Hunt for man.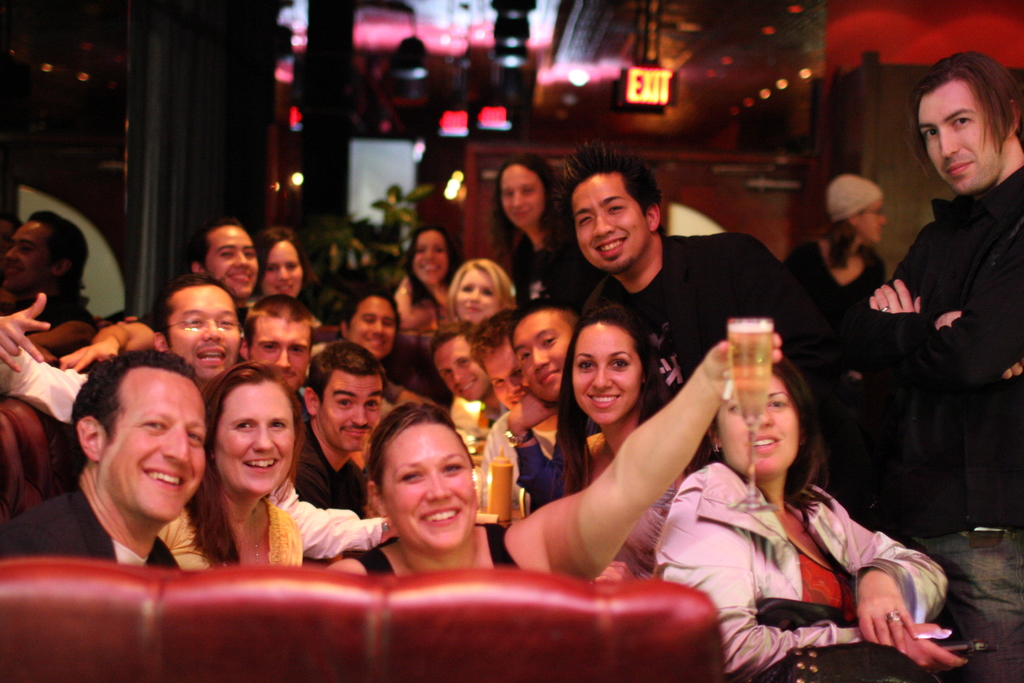
Hunted down at locate(859, 51, 1023, 682).
